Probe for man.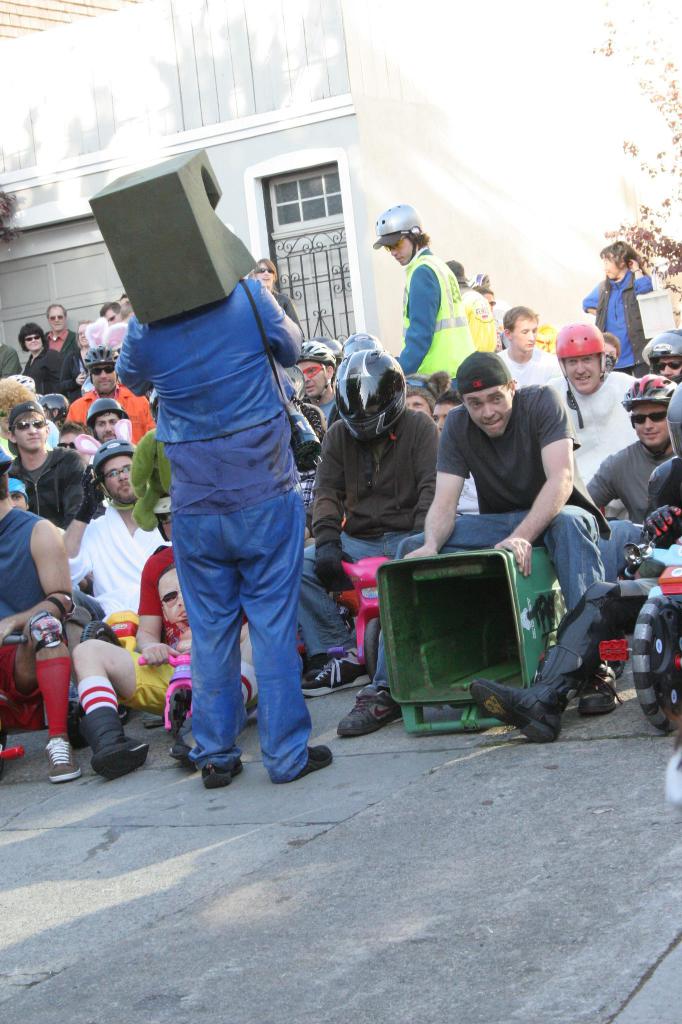
Probe result: x1=637 y1=329 x2=681 y2=381.
